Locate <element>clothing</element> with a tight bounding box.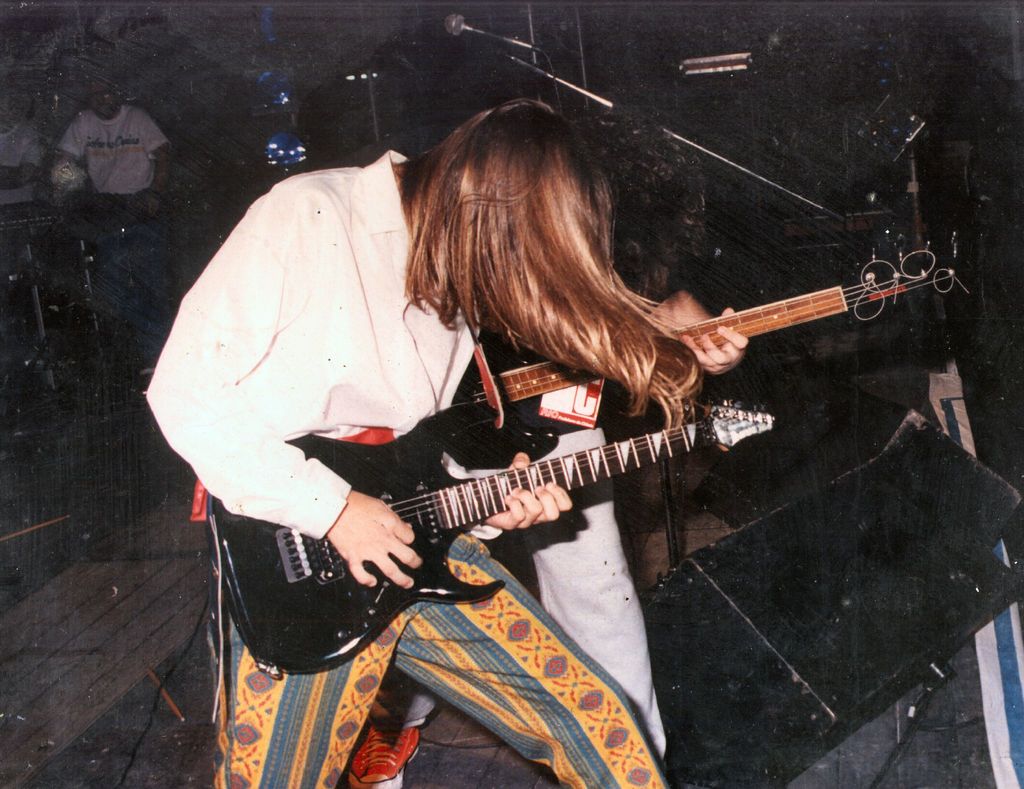
x1=145, y1=150, x2=669, y2=788.
